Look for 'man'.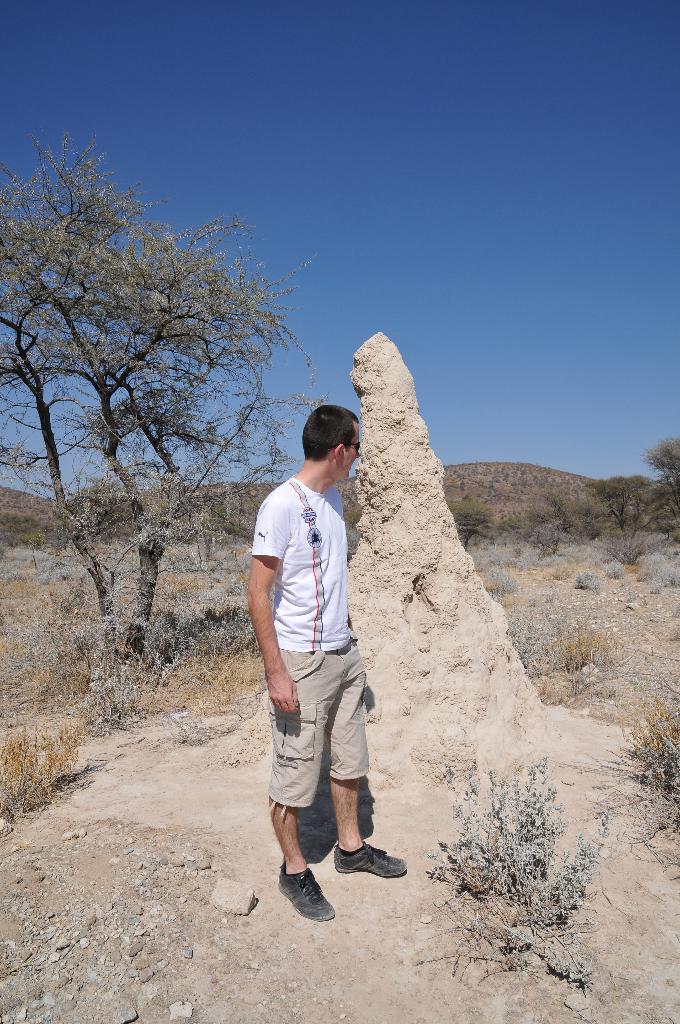
Found: <bbox>247, 404, 407, 921</bbox>.
